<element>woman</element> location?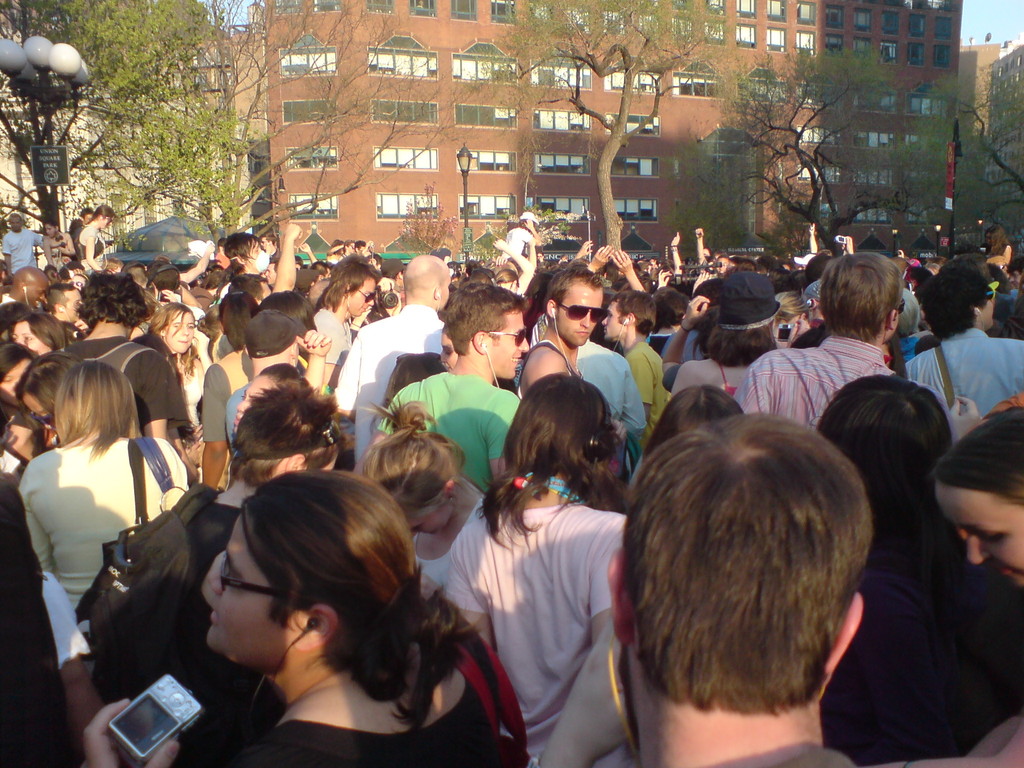
detection(24, 332, 194, 729)
